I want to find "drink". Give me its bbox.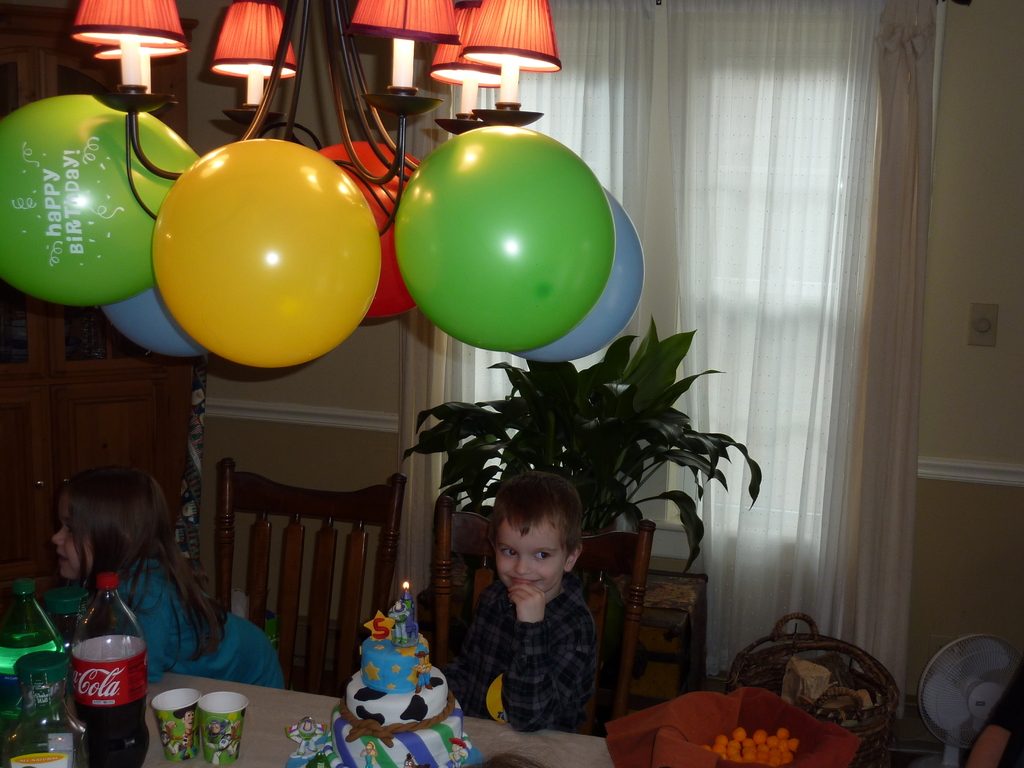
x1=0 y1=628 x2=60 y2=708.
